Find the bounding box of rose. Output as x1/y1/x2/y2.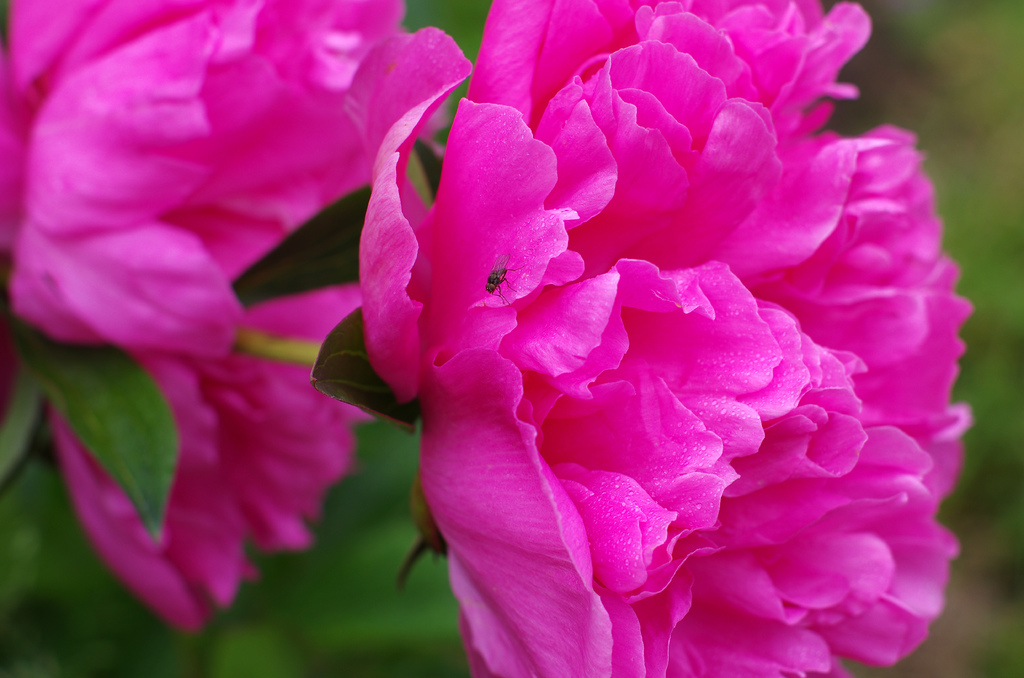
0/0/414/633.
